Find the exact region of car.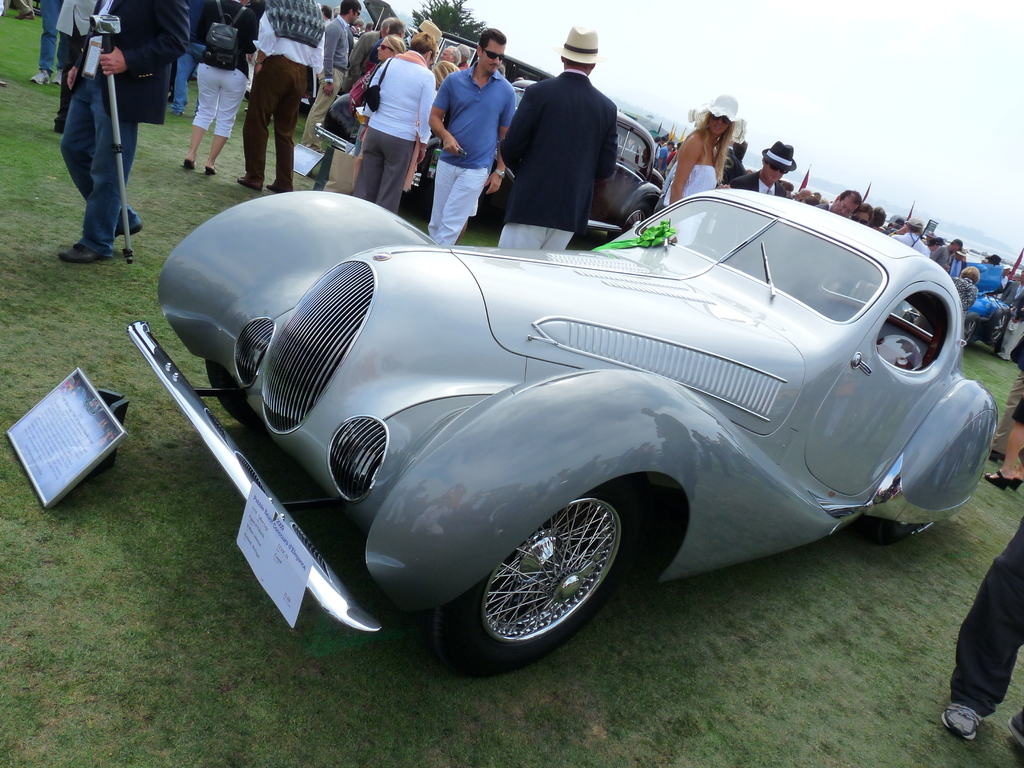
Exact region: bbox=(313, 28, 559, 187).
